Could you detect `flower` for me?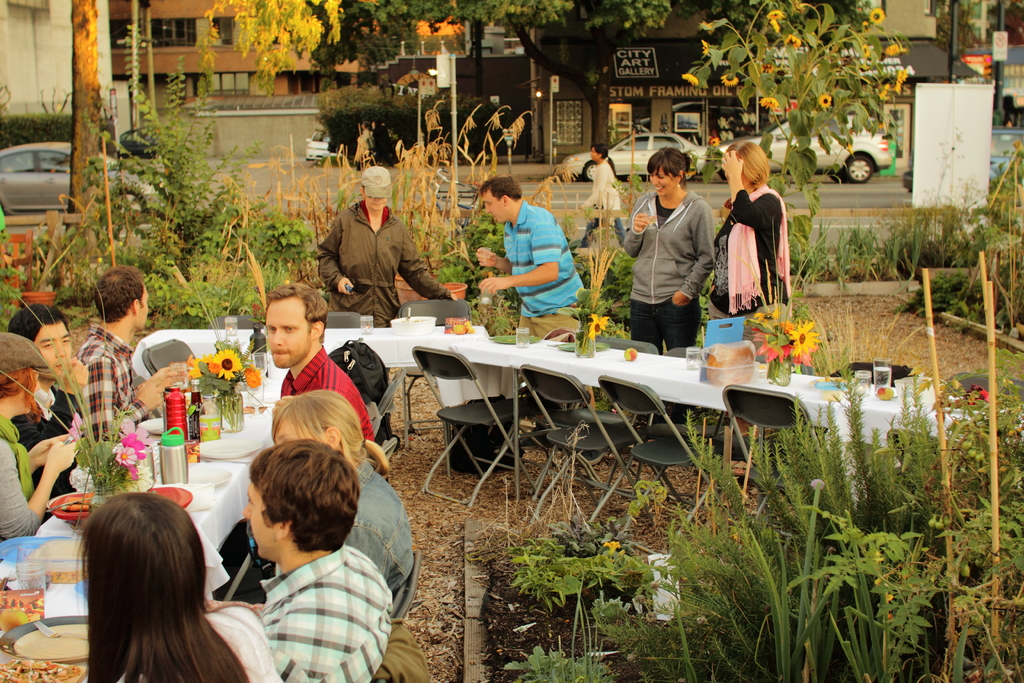
Detection result: 586/309/611/342.
